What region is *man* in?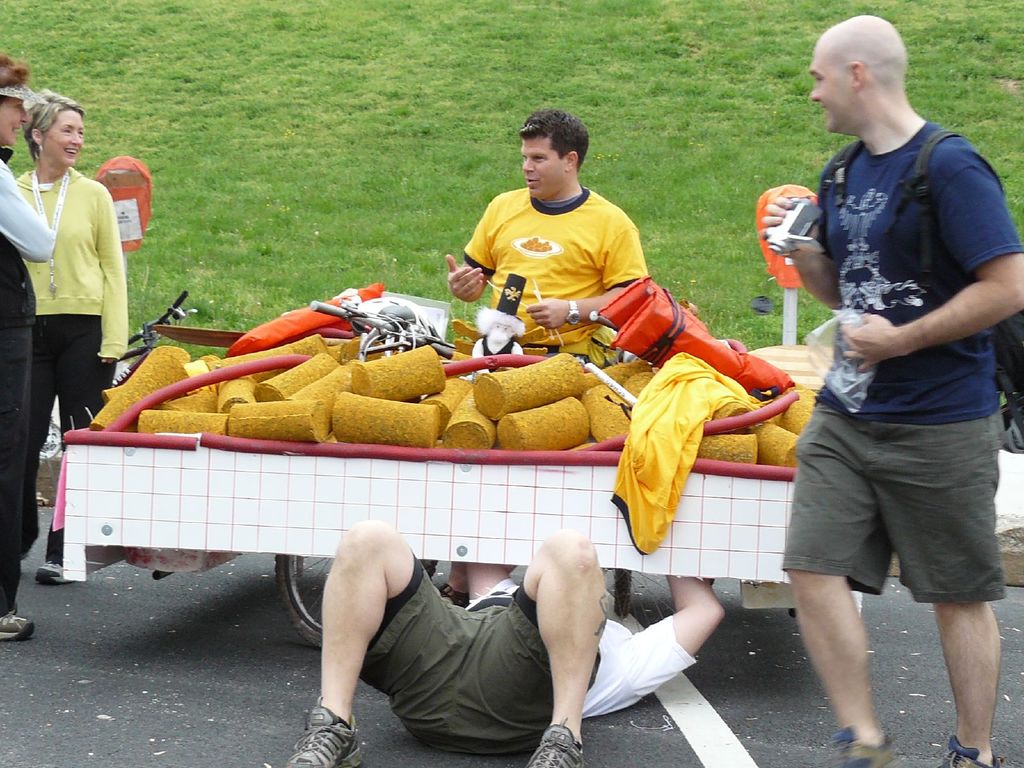
[x1=287, y1=519, x2=727, y2=767].
